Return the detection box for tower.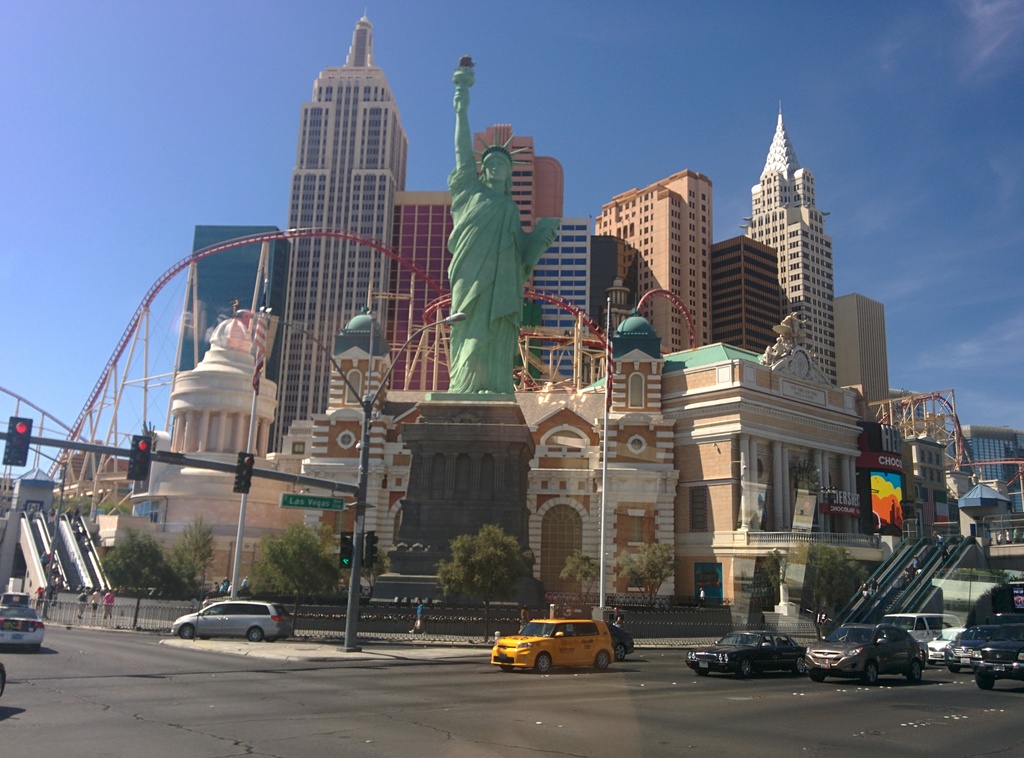
crop(464, 129, 565, 232).
